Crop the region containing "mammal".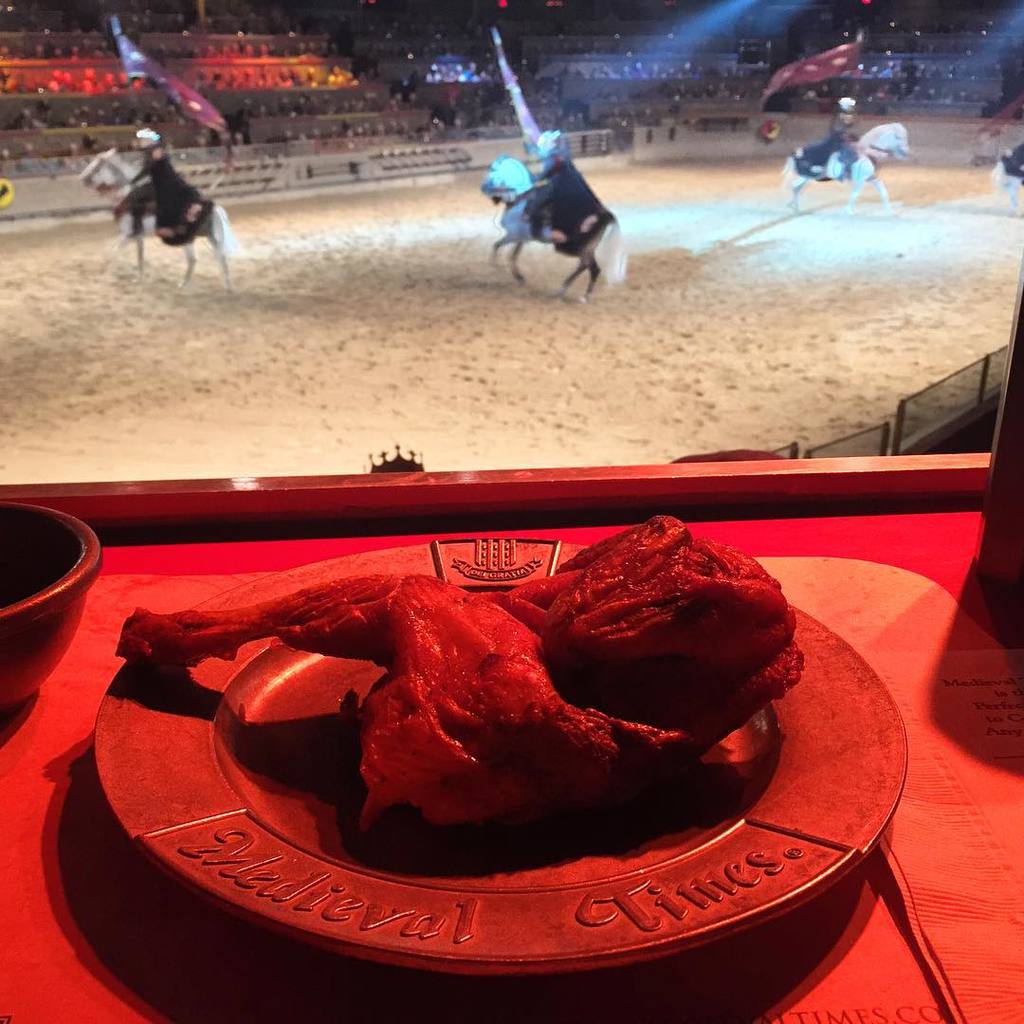
Crop region: bbox(119, 131, 214, 239).
